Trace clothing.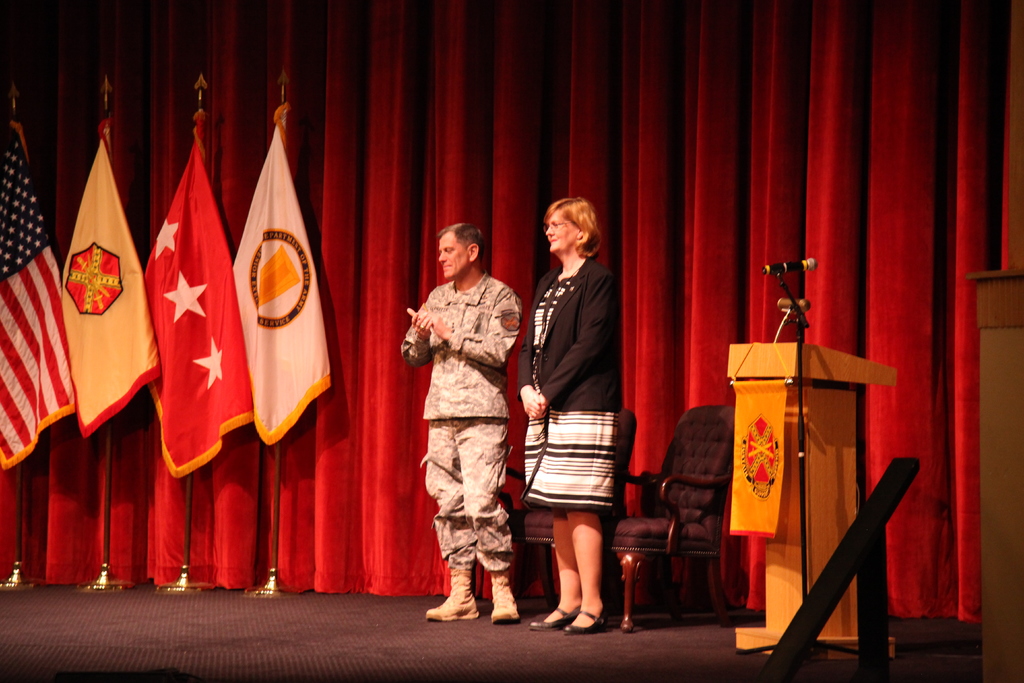
Traced to detection(524, 247, 623, 514).
